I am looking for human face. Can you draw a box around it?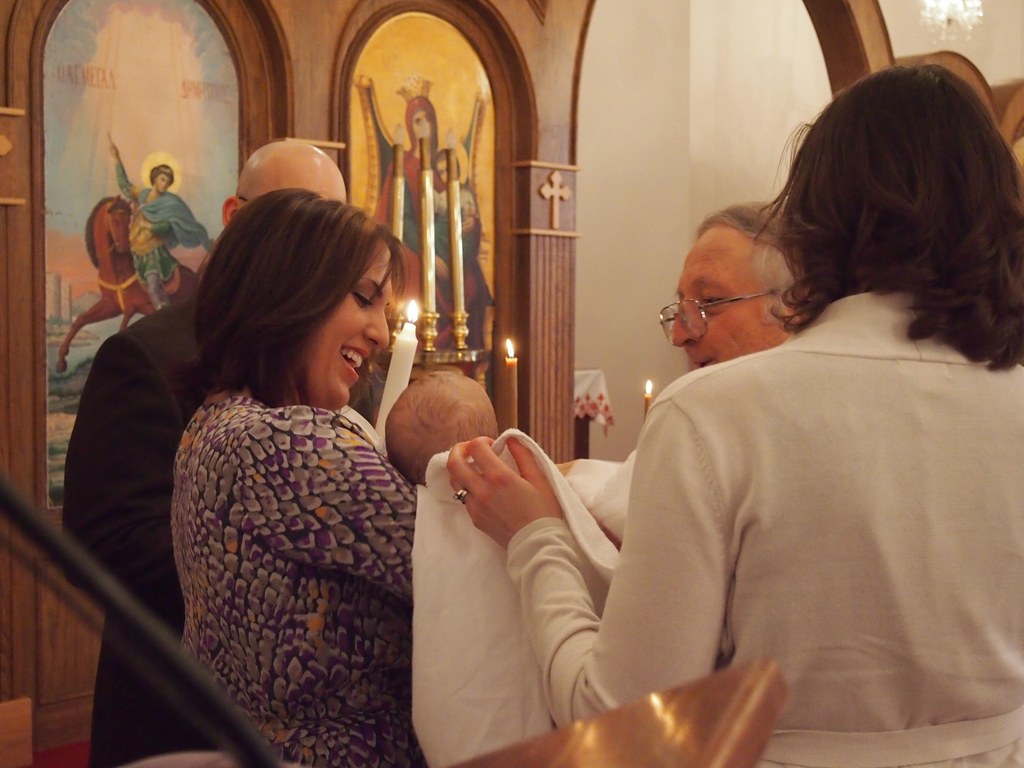
Sure, the bounding box is locate(157, 172, 174, 193).
